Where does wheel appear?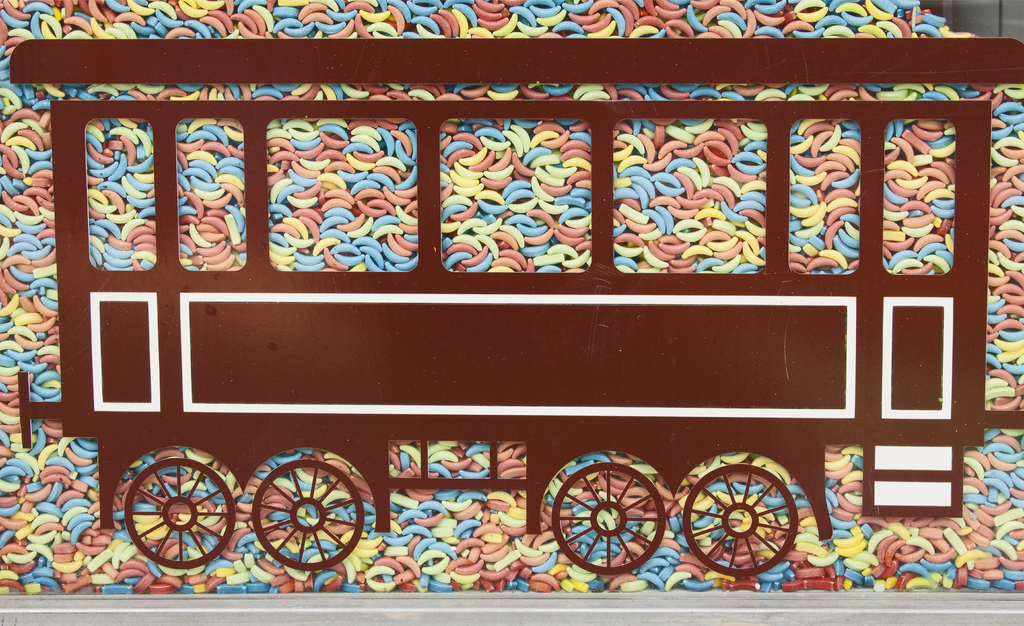
Appears at box=[250, 460, 365, 570].
